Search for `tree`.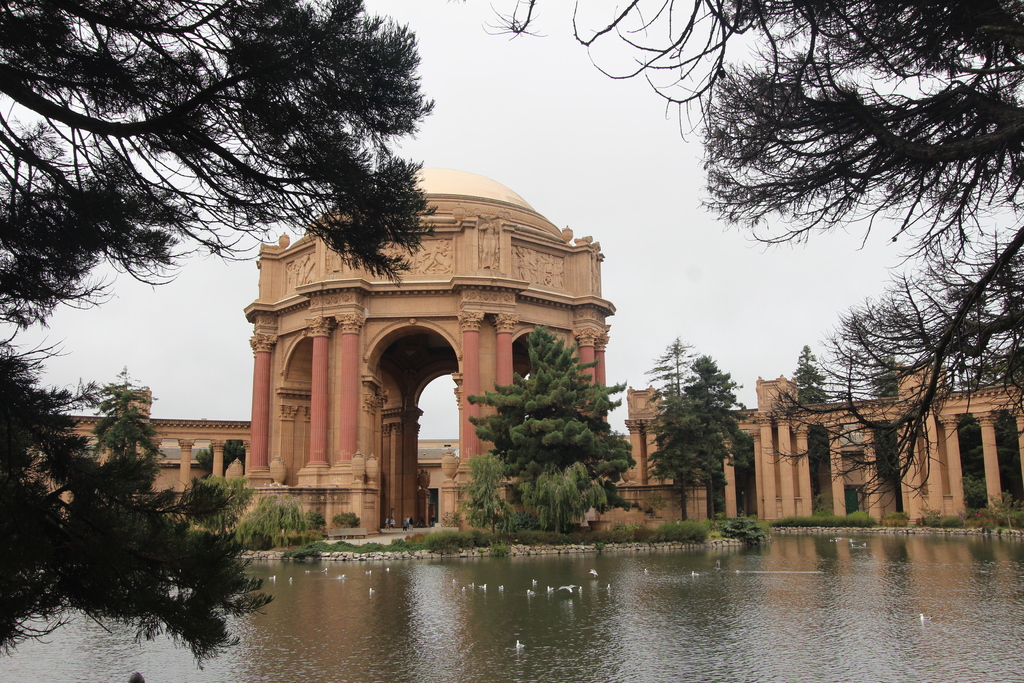
Found at bbox(476, 0, 1020, 513).
